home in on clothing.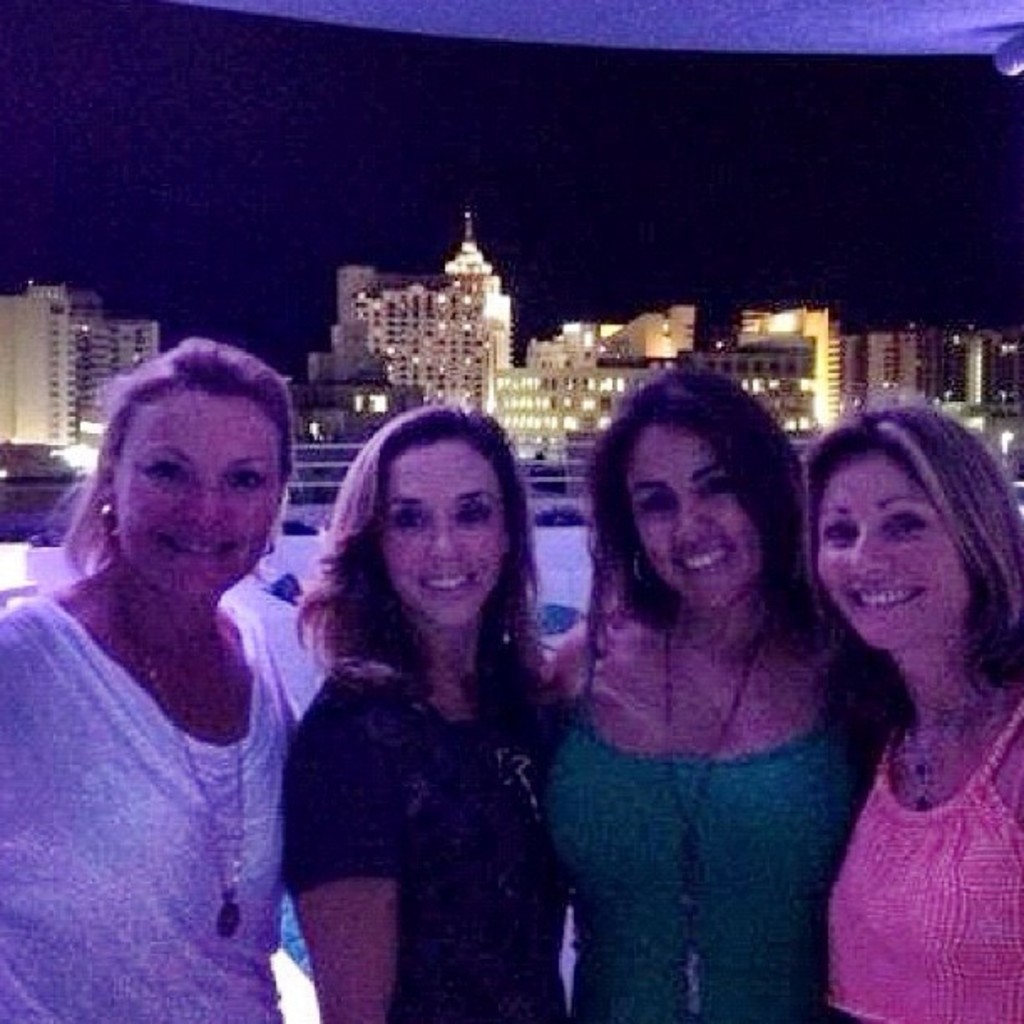
Homed in at (0, 599, 300, 1022).
